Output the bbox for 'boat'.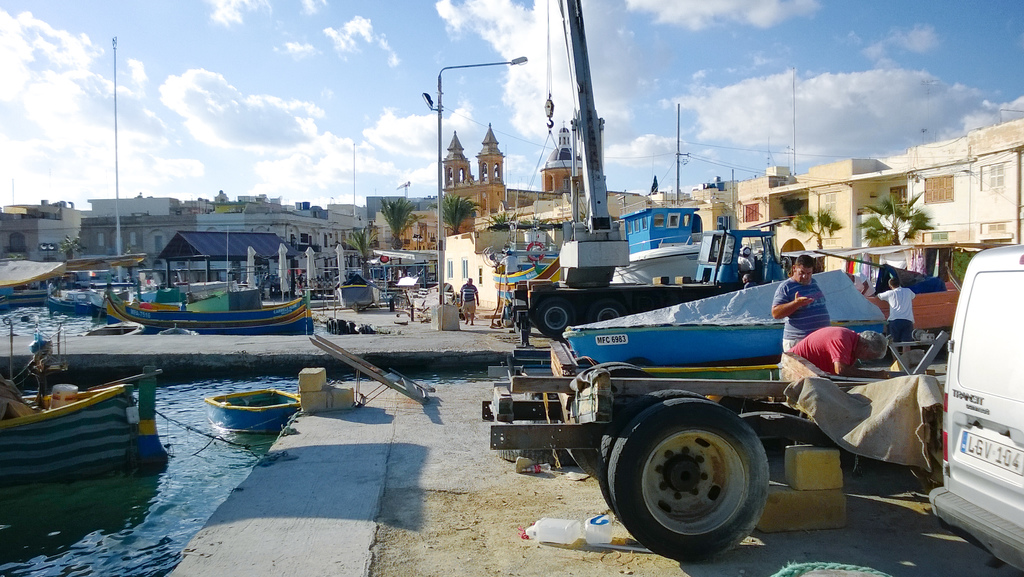
x1=47, y1=290, x2=92, y2=315.
